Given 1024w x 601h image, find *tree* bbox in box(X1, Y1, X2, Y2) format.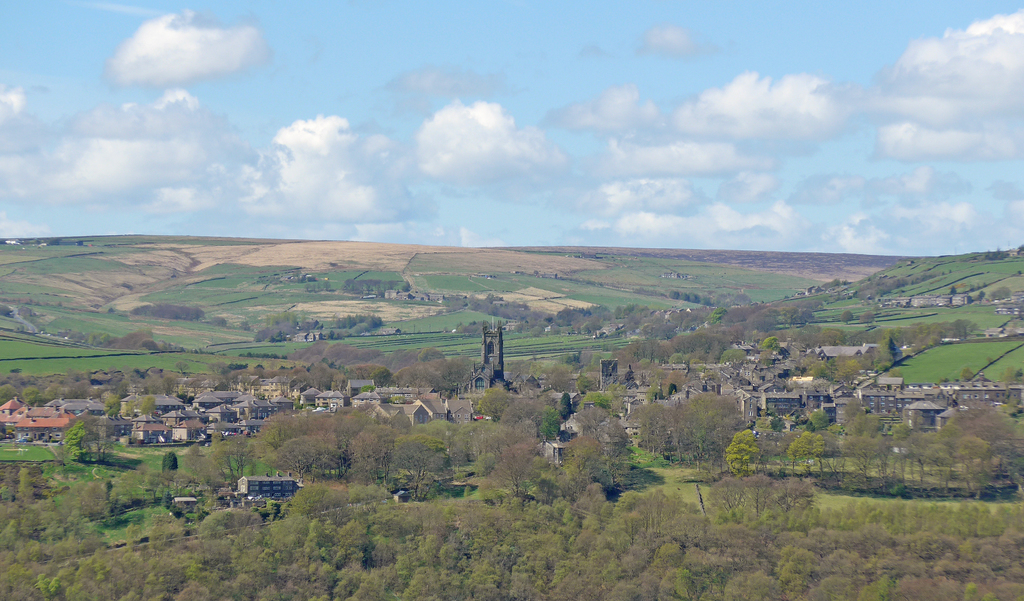
box(90, 386, 106, 407).
